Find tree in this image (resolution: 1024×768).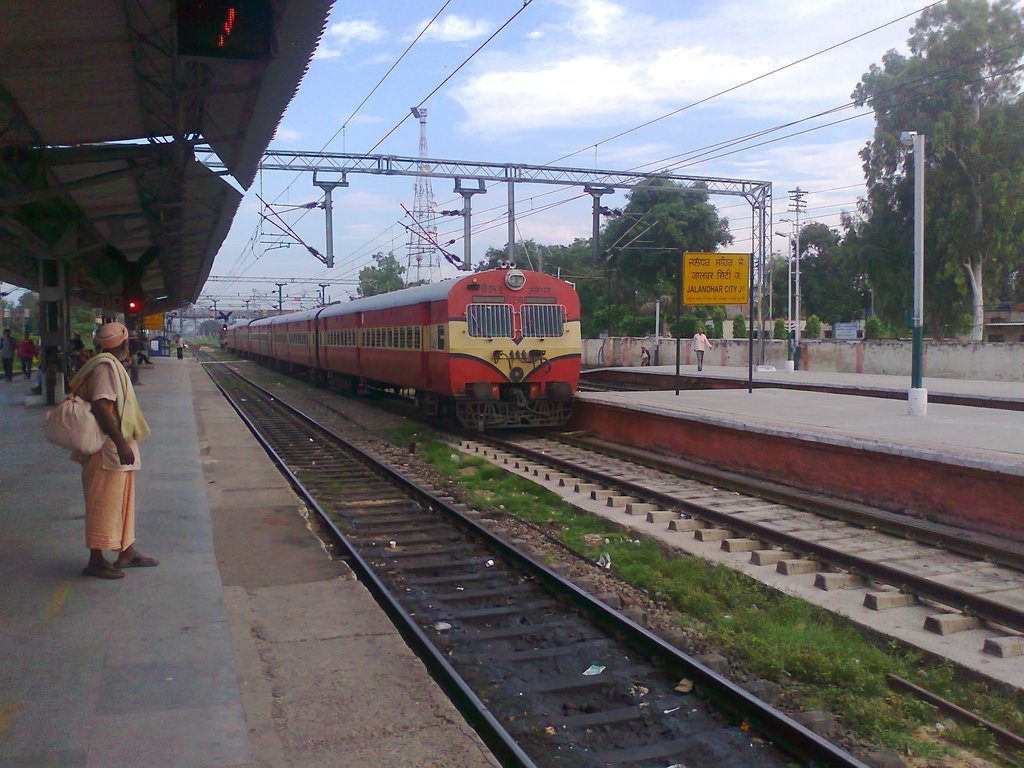
locate(729, 312, 753, 340).
